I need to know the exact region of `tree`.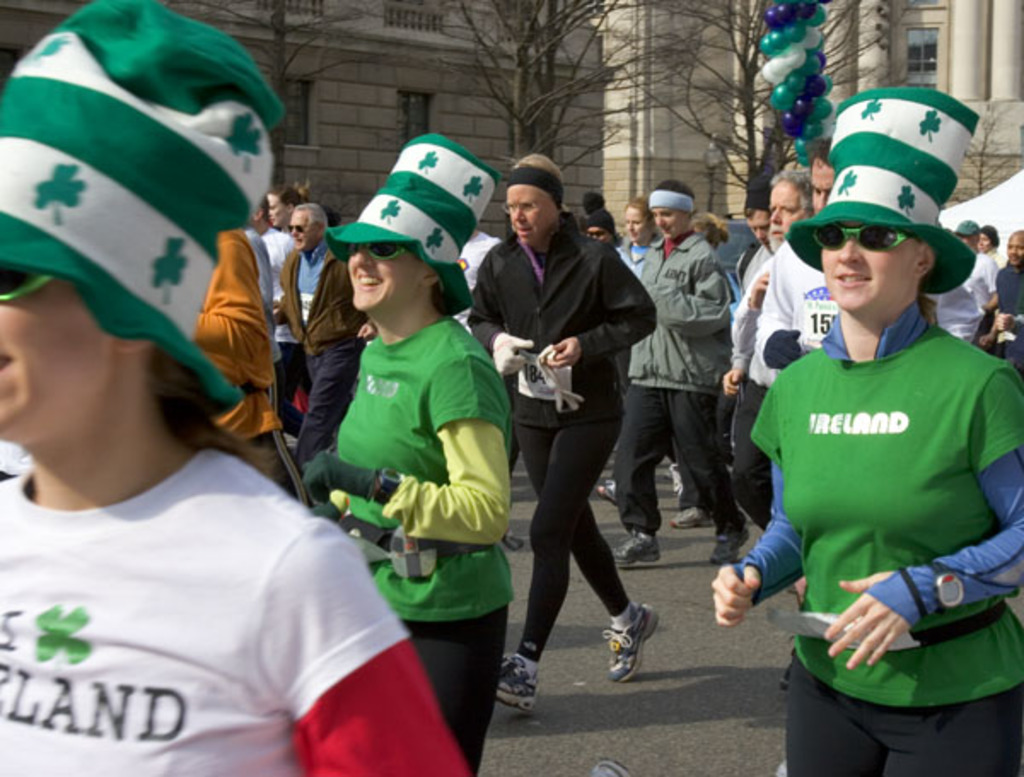
Region: x1=416, y1=0, x2=734, y2=212.
